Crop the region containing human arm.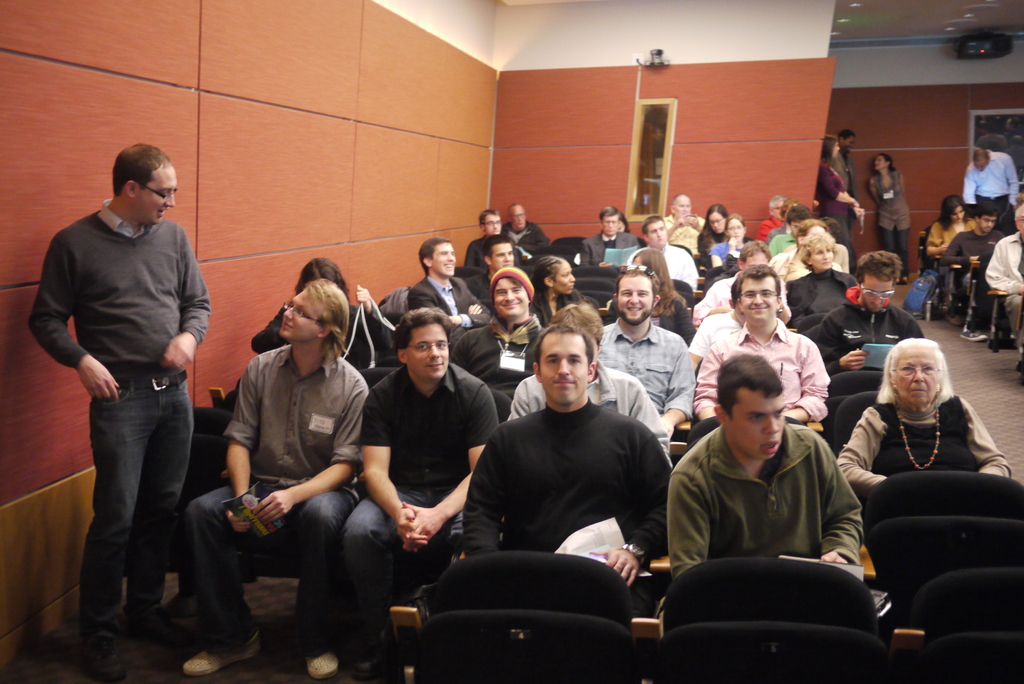
Crop region: <bbox>834, 410, 890, 496</bbox>.
